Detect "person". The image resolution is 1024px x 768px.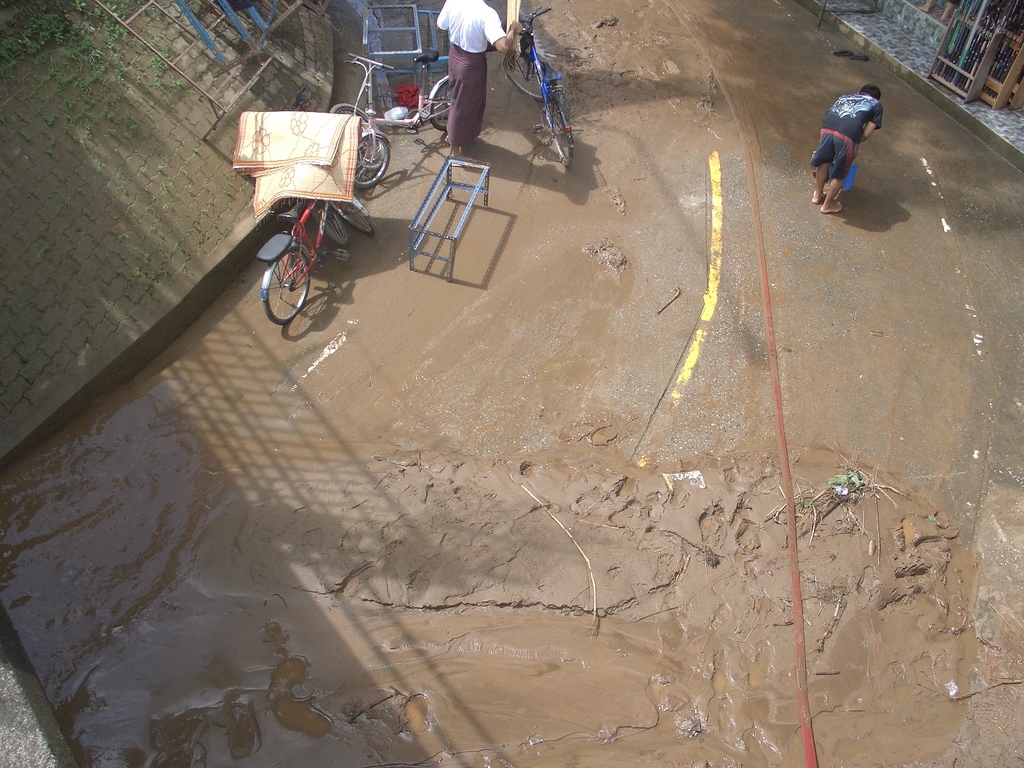
918, 0, 962, 22.
